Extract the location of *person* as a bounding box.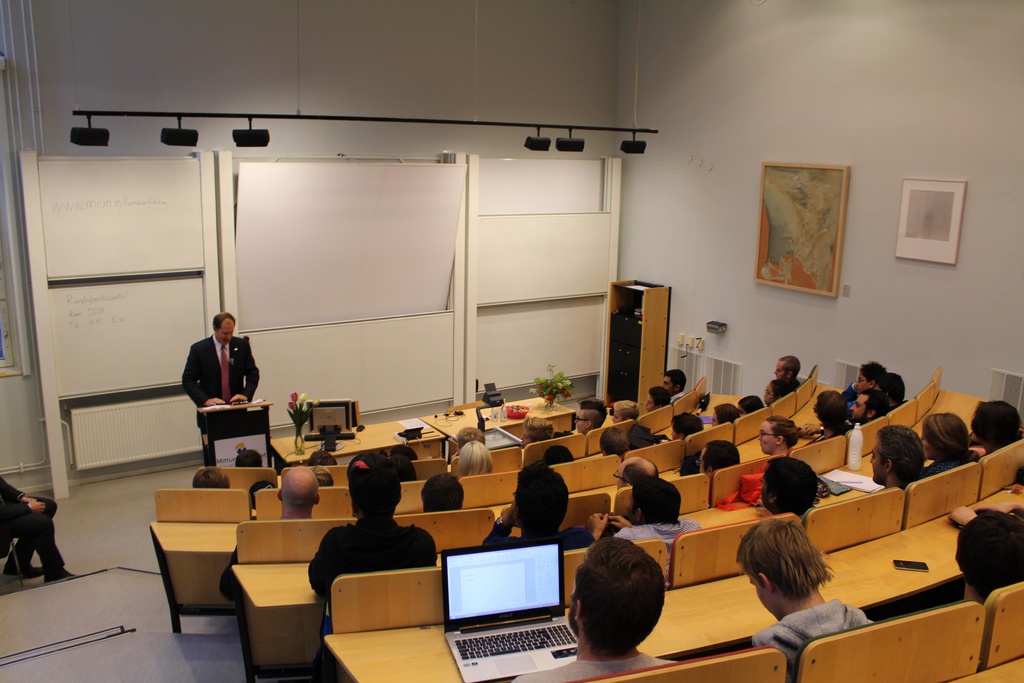
region(920, 410, 973, 482).
